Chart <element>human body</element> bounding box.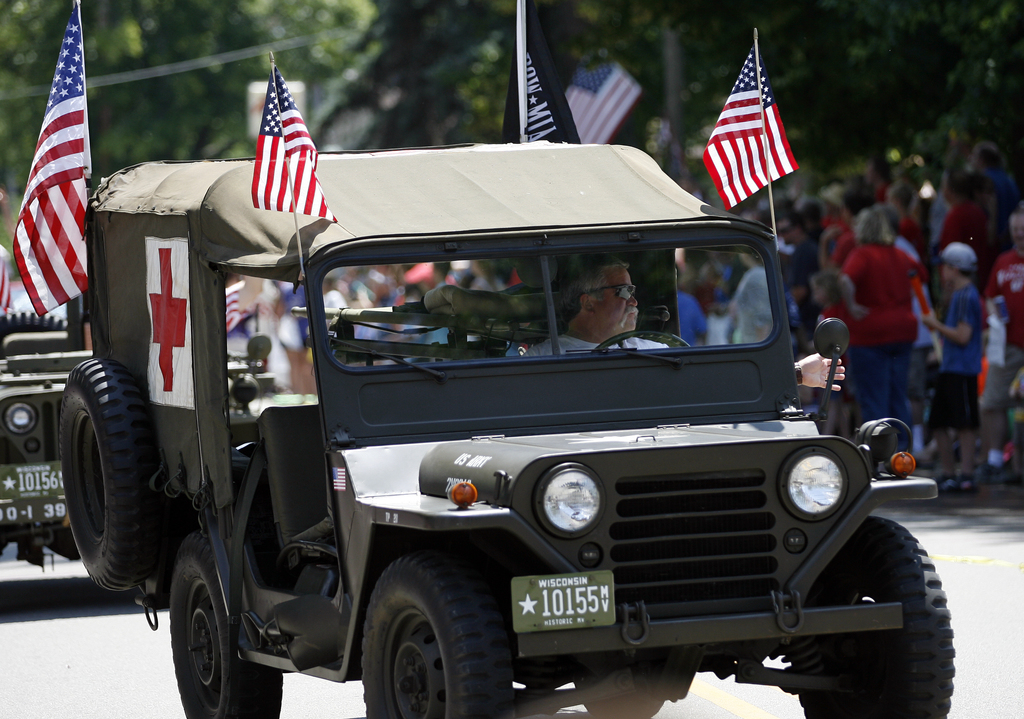
Charted: {"x1": 915, "y1": 241, "x2": 984, "y2": 499}.
